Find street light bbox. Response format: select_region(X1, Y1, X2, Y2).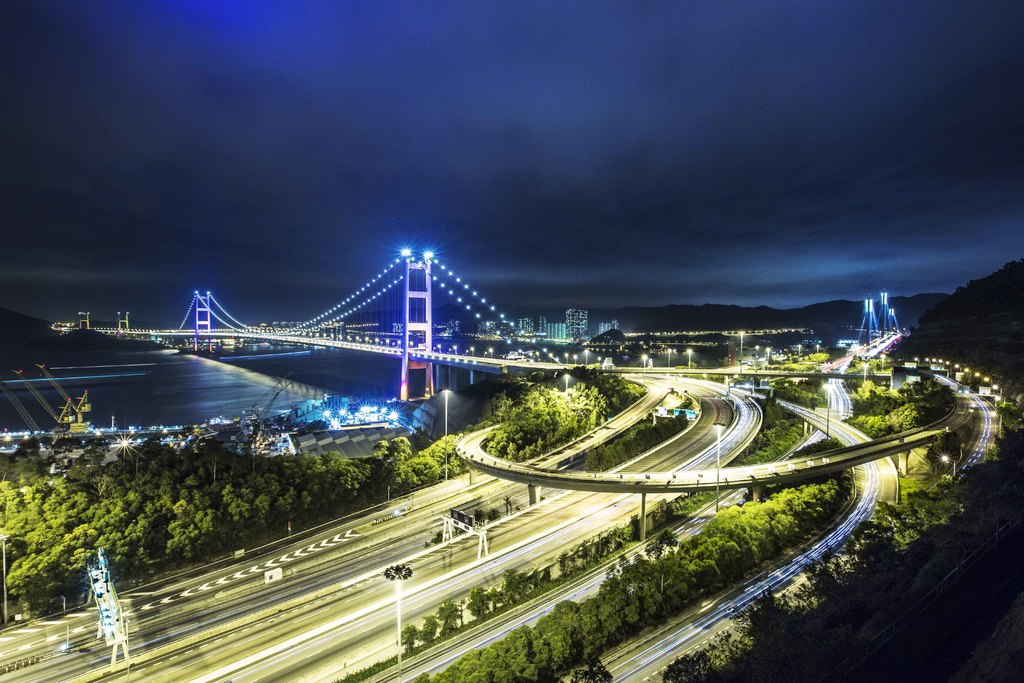
select_region(736, 327, 745, 359).
